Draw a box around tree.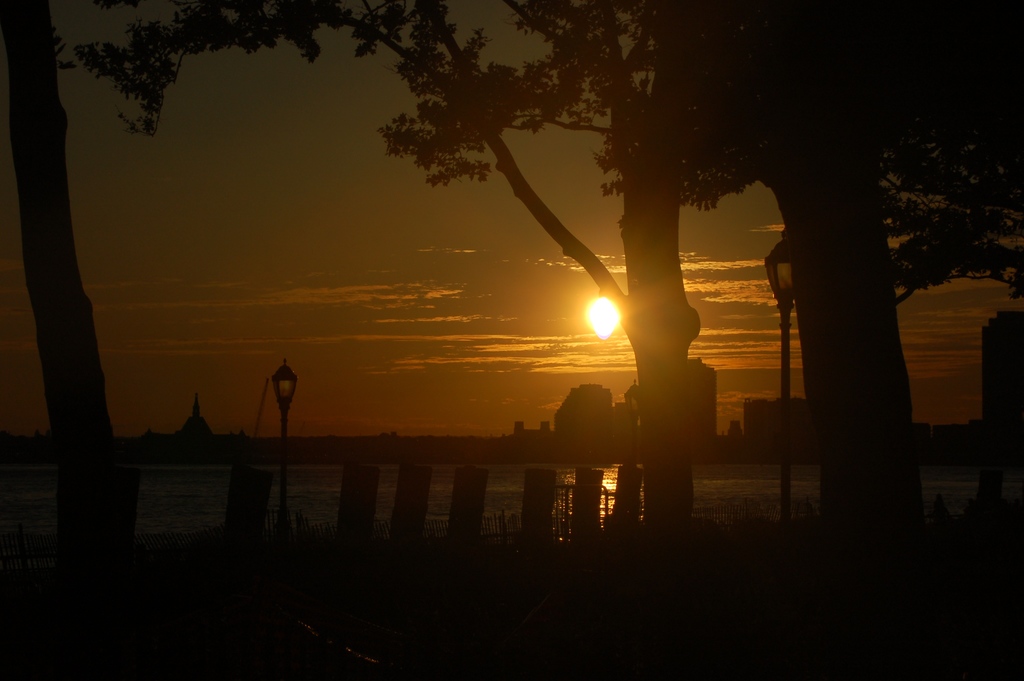
[0,0,143,532].
